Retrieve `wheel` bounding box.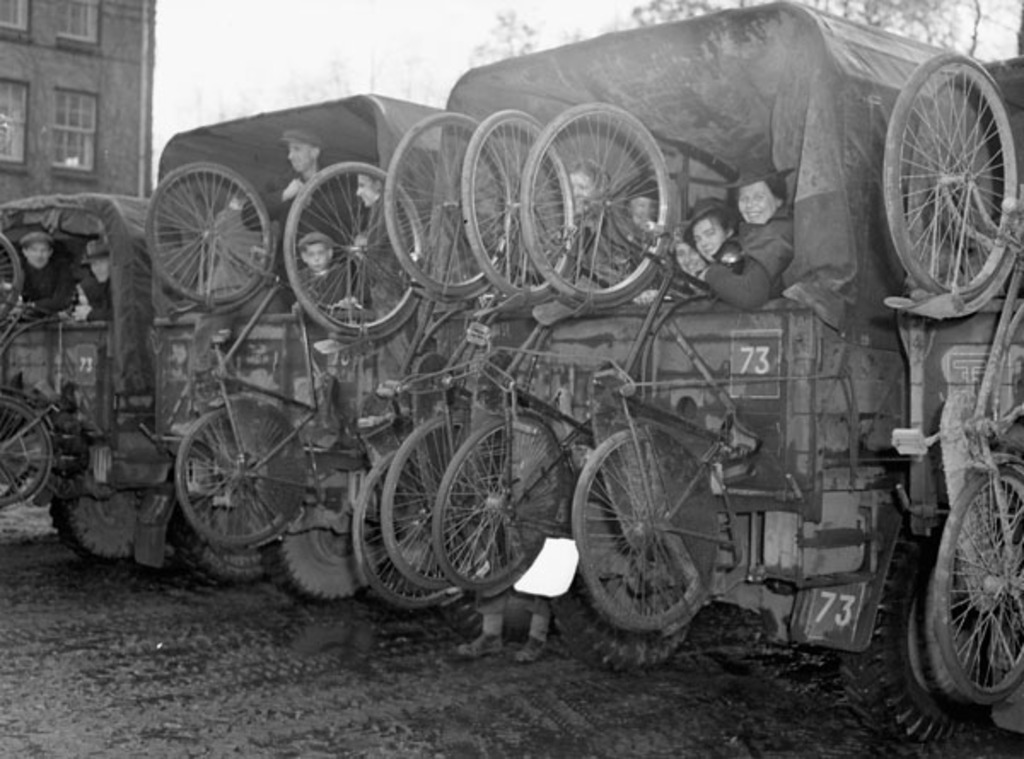
Bounding box: <box>288,160,432,333</box>.
